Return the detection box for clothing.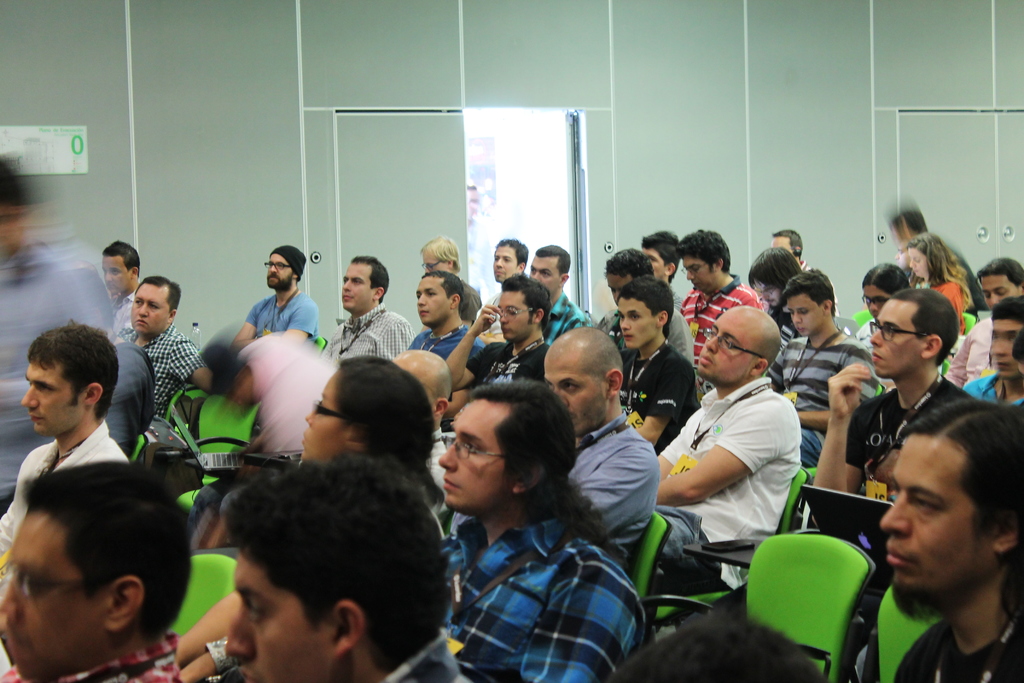
<region>547, 288, 600, 340</region>.
